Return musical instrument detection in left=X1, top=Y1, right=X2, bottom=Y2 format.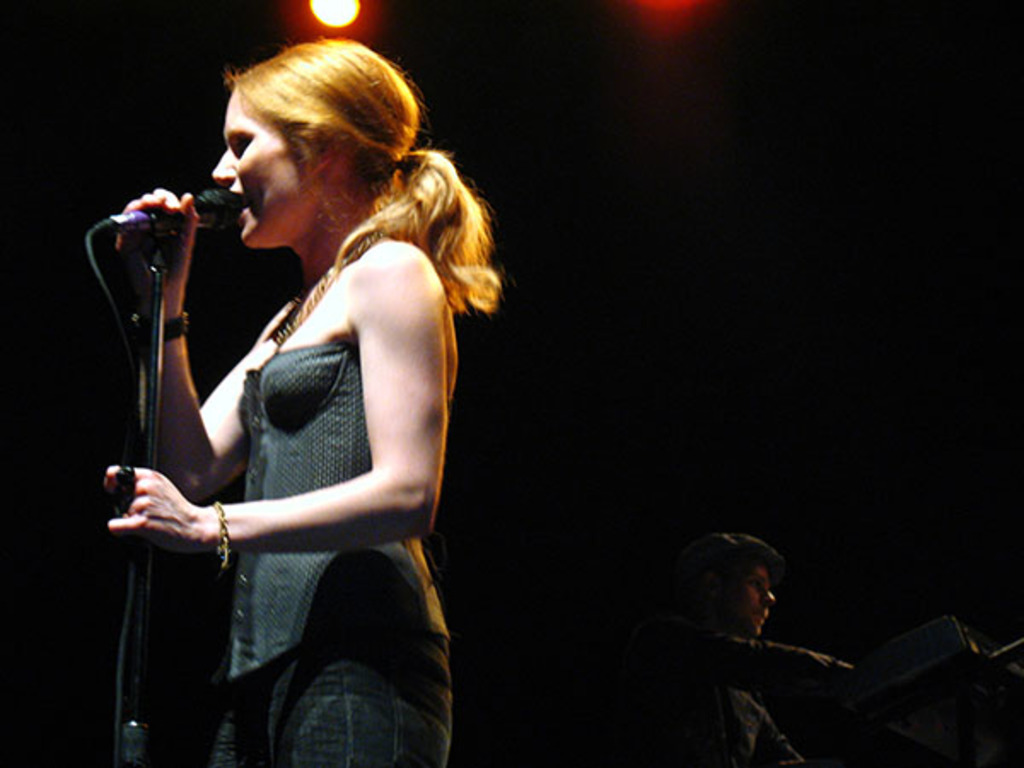
left=847, top=613, right=990, bottom=730.
